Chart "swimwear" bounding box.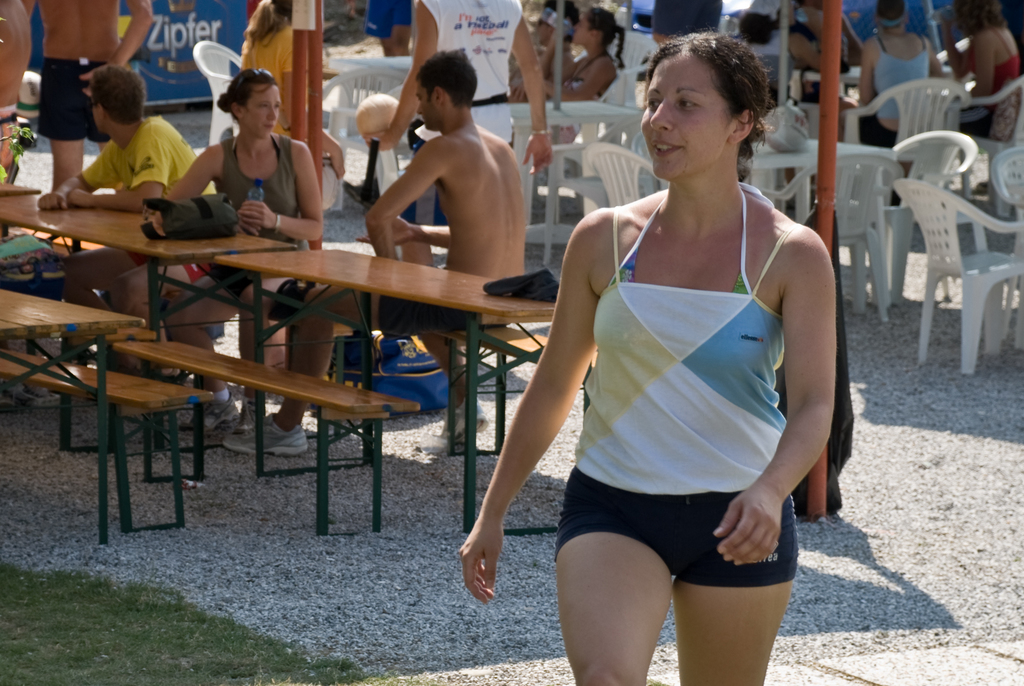
Charted: Rect(949, 95, 991, 133).
